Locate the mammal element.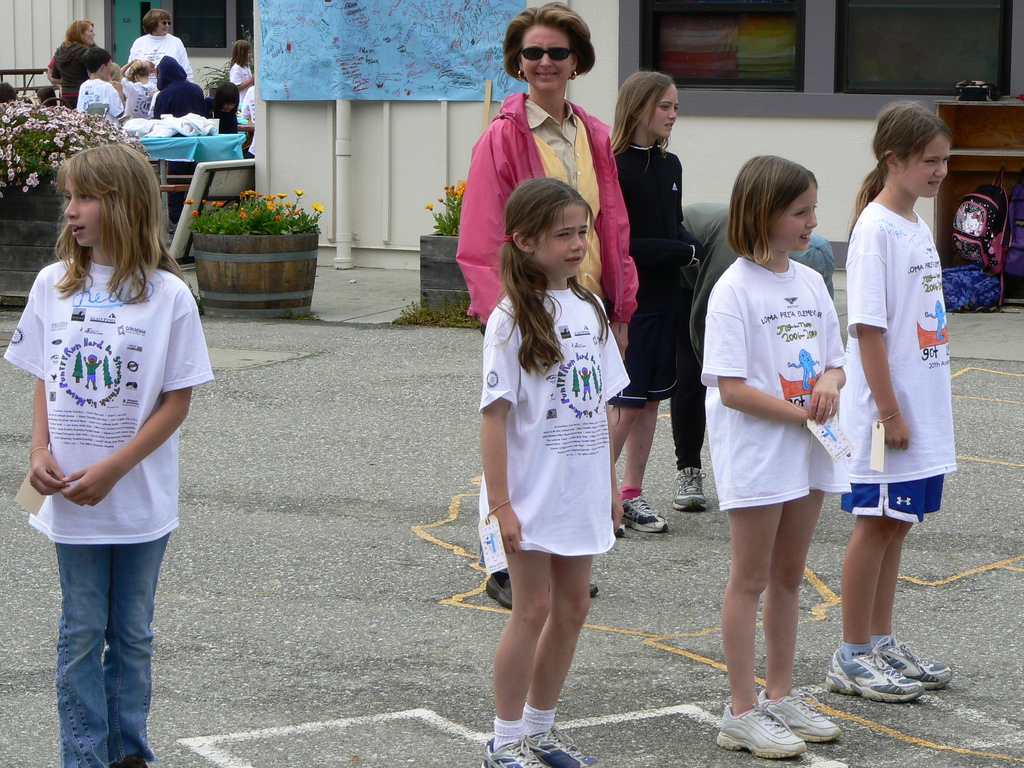
Element bbox: pyautogui.locateOnScreen(605, 66, 707, 522).
